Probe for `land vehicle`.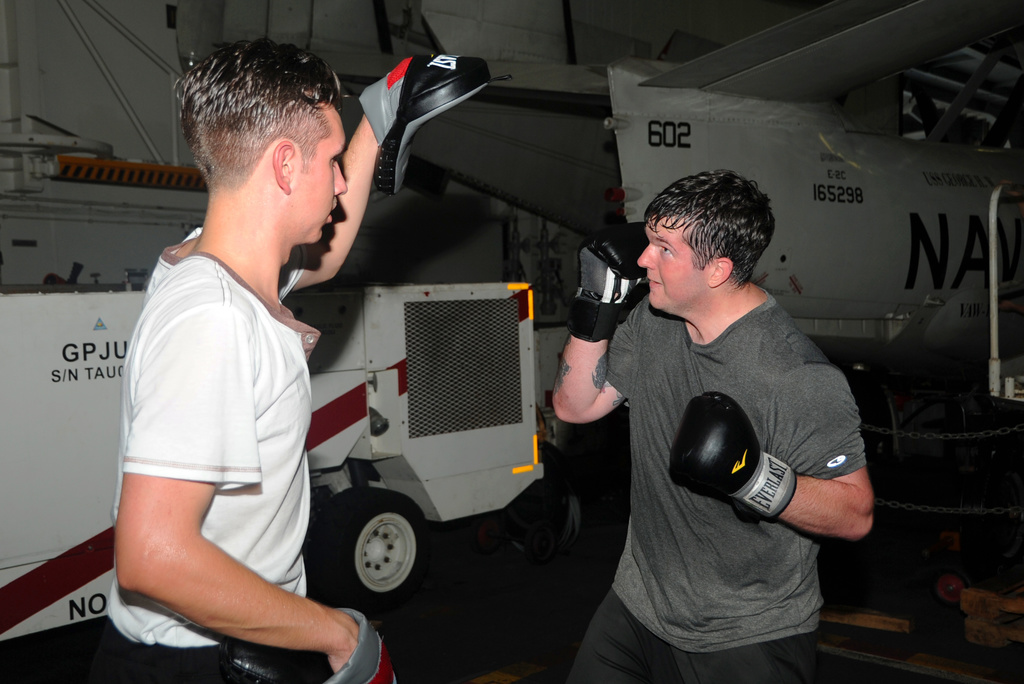
Probe result: {"x1": 0, "y1": 276, "x2": 547, "y2": 642}.
